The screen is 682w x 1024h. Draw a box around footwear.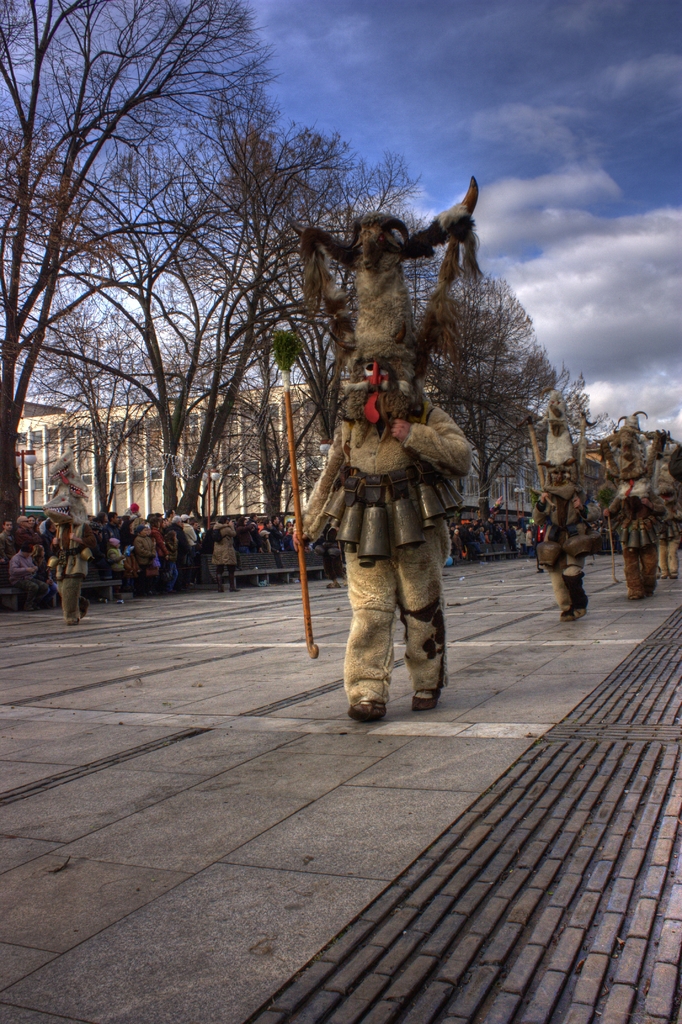
l=223, t=575, r=236, b=594.
